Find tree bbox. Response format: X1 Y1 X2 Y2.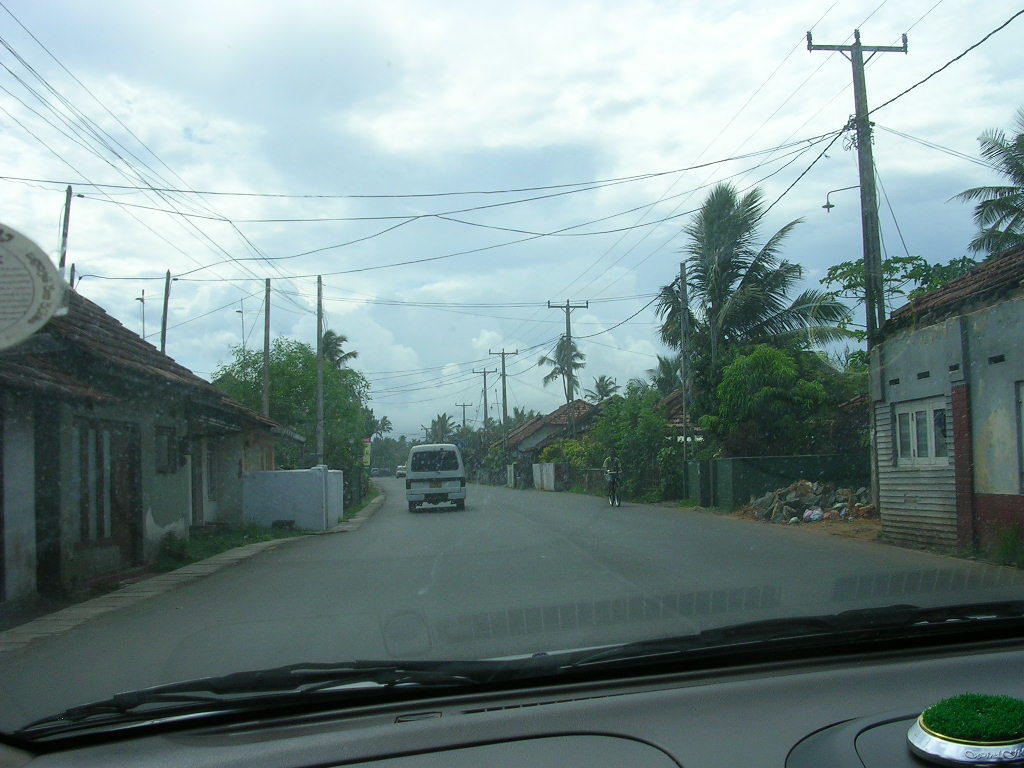
536 334 587 402.
